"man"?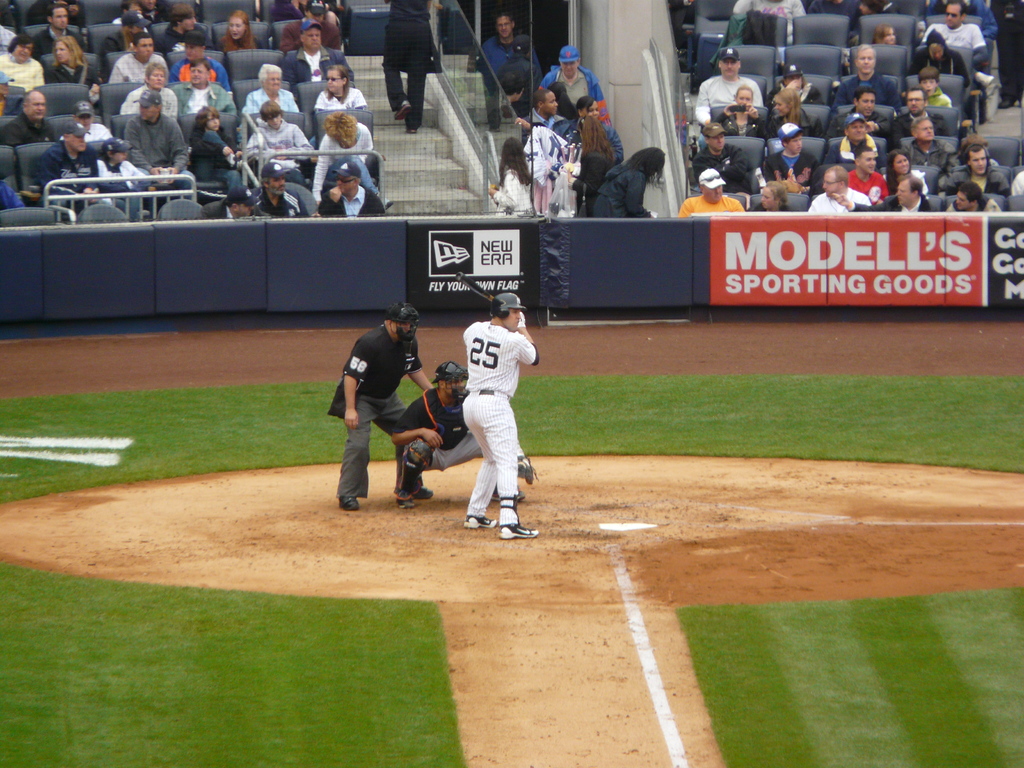
region(140, 0, 172, 25)
